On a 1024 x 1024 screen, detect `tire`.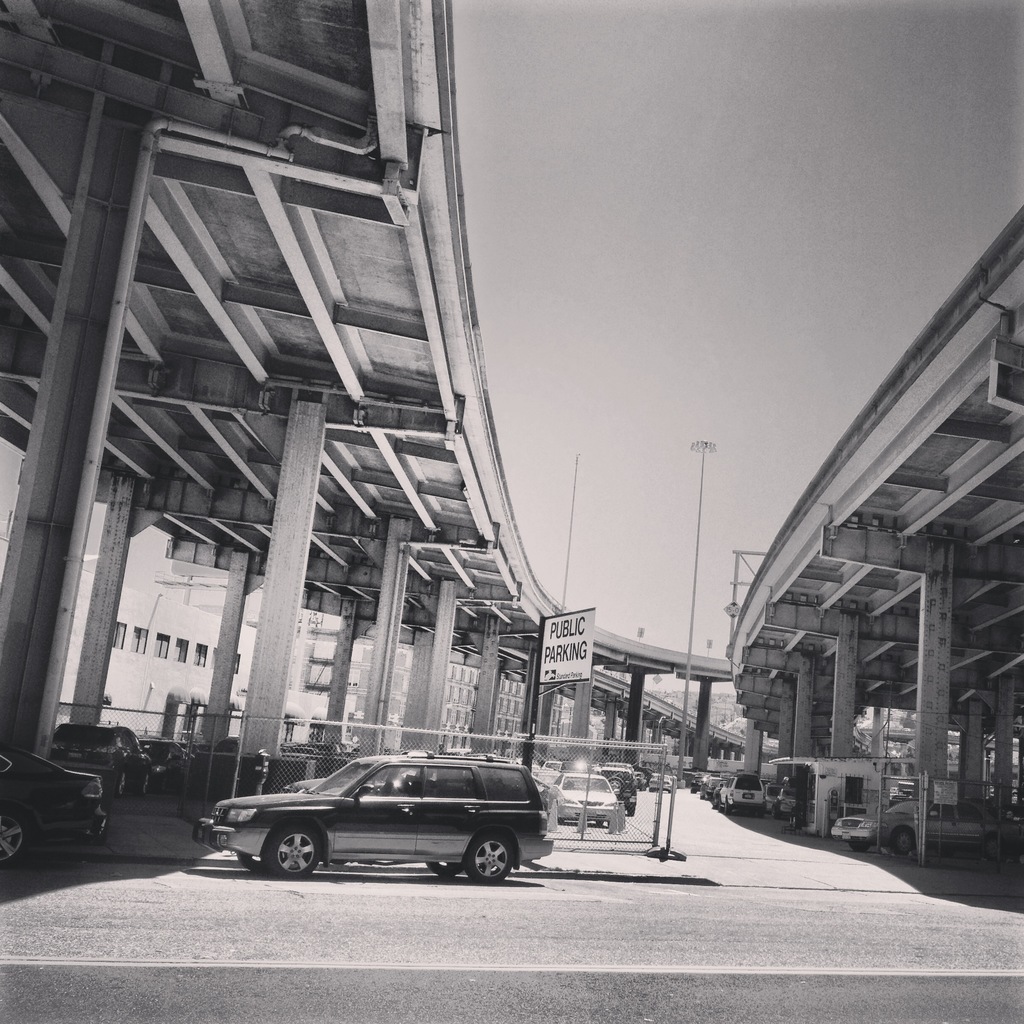
725,799,729,815.
